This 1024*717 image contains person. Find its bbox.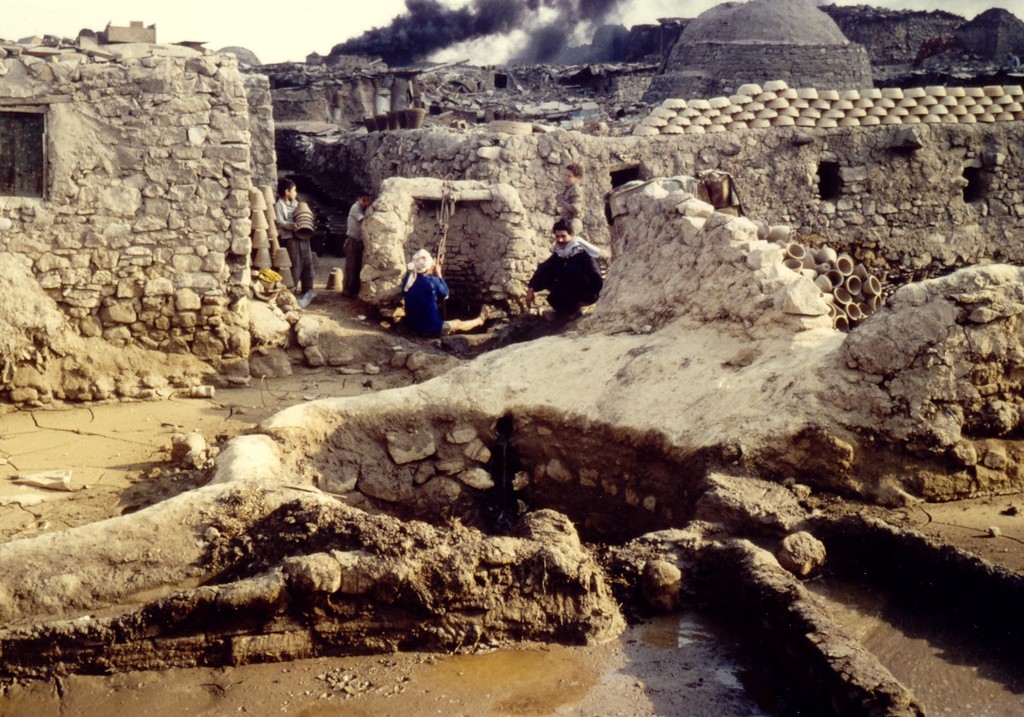
bbox=[396, 250, 447, 339].
